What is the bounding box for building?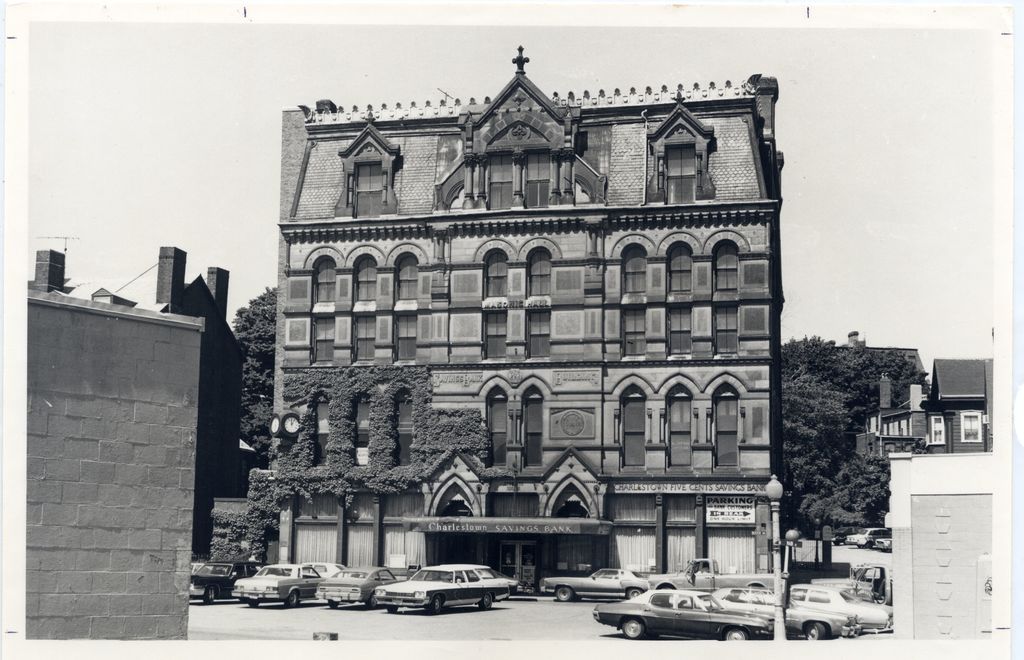
Rect(279, 45, 785, 597).
